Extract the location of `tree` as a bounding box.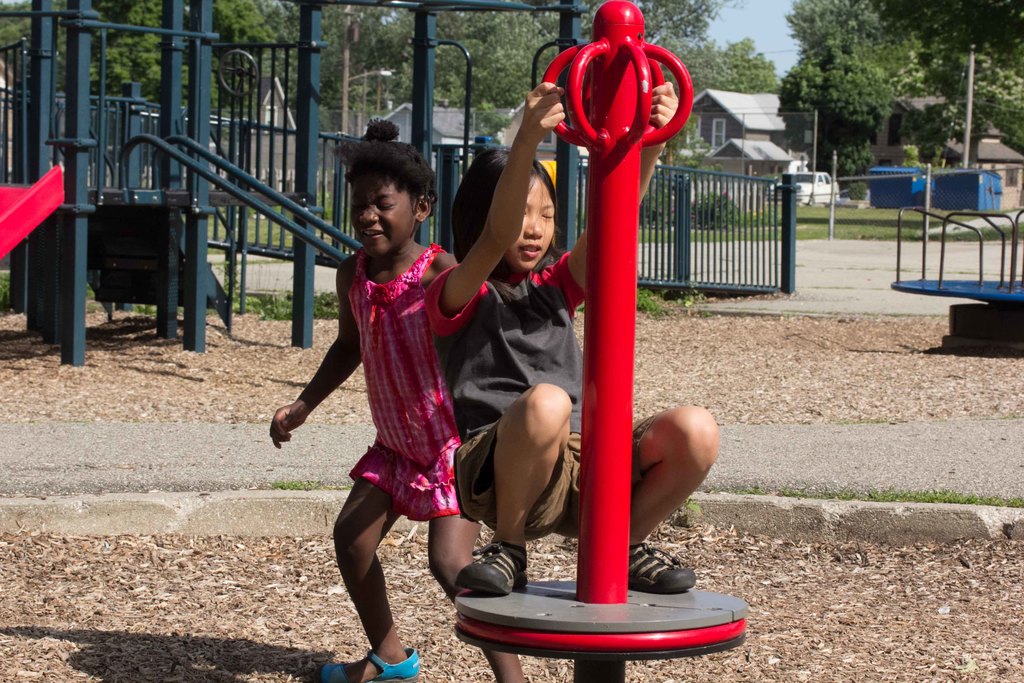
detection(581, 0, 771, 154).
